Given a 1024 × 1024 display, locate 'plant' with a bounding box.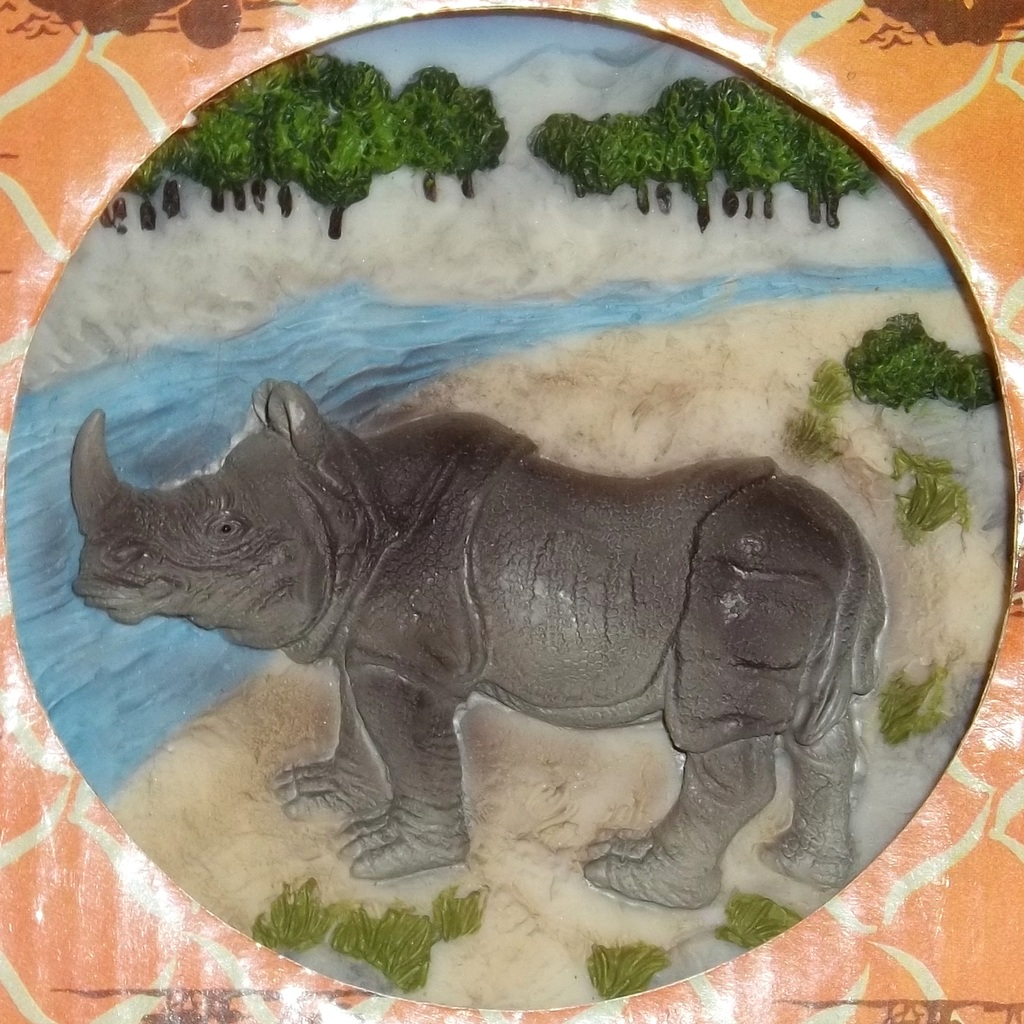
Located: l=897, t=442, r=972, b=541.
